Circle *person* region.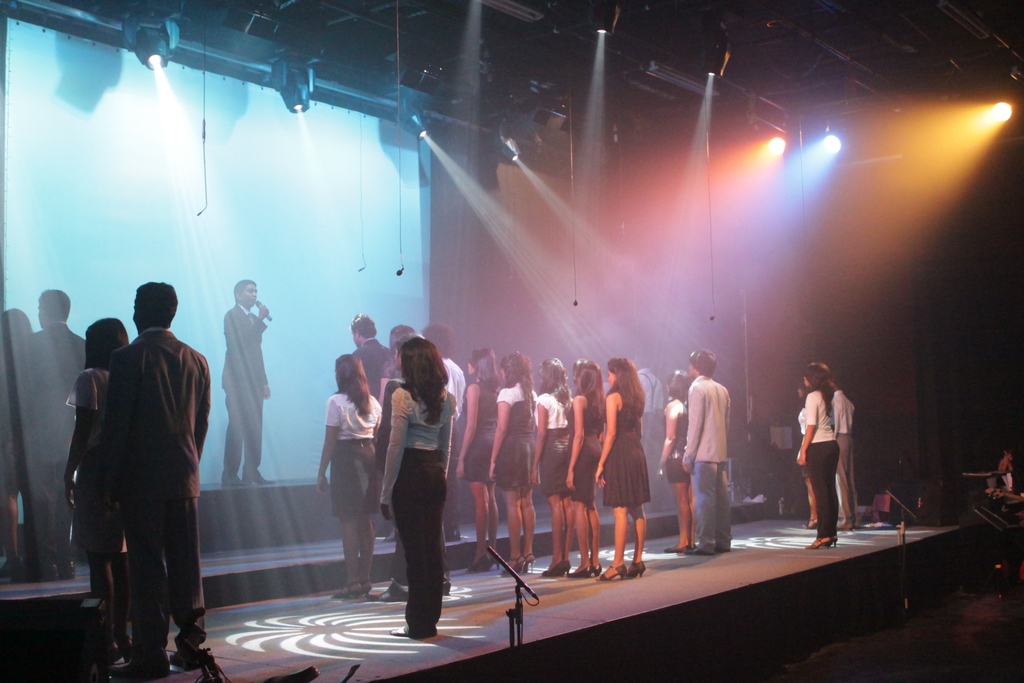
Region: [378,333,455,642].
